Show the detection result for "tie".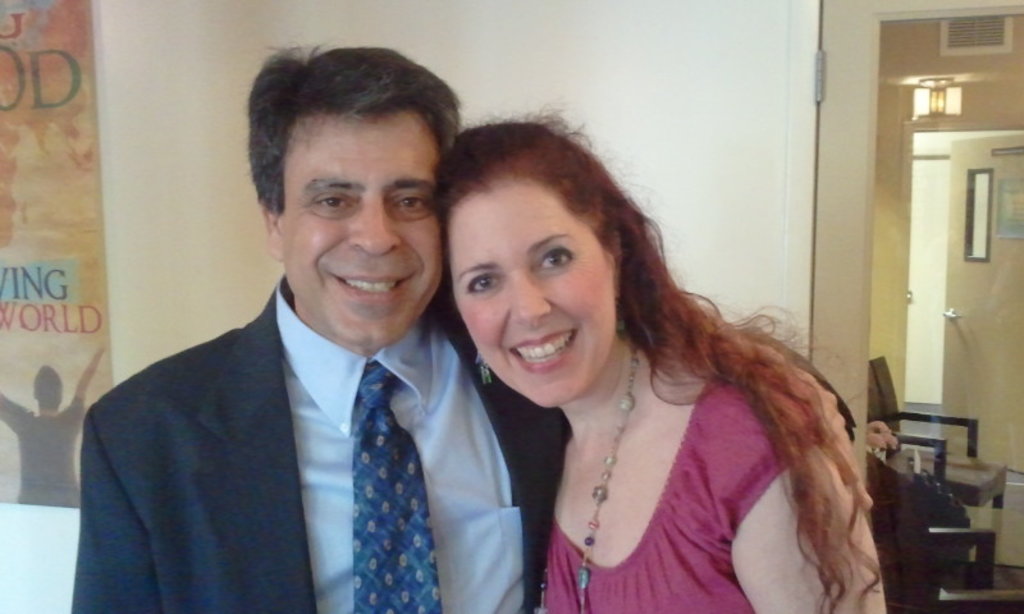
[x1=334, y1=366, x2=438, y2=613].
